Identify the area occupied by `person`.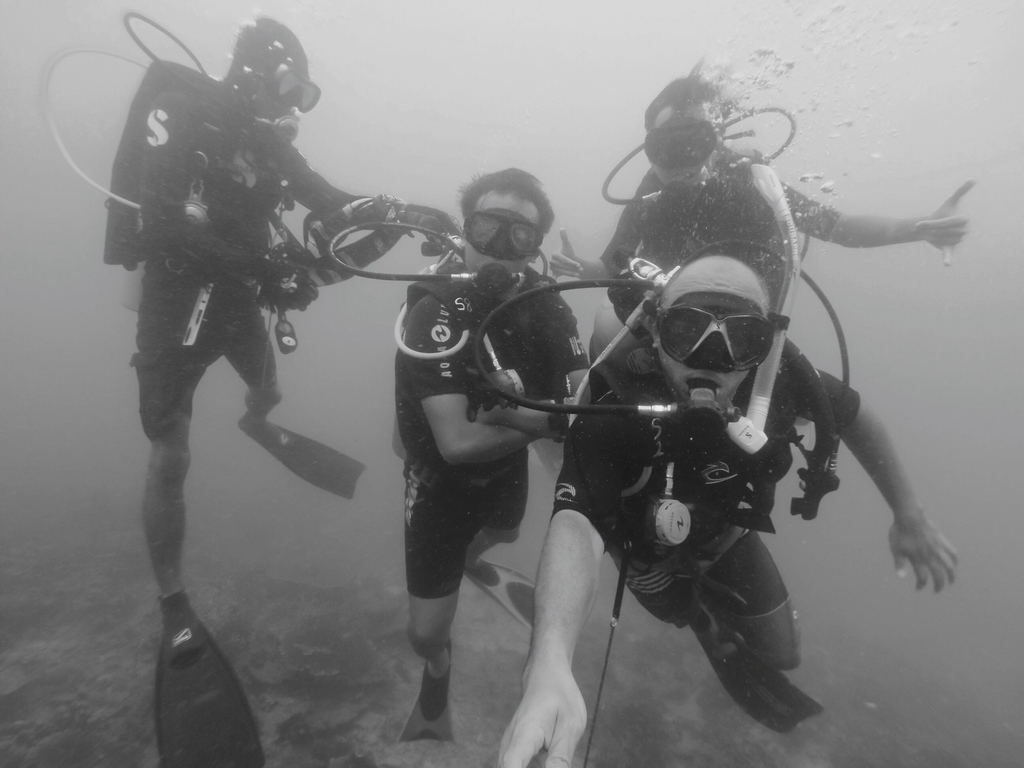
Area: BBox(388, 162, 591, 749).
